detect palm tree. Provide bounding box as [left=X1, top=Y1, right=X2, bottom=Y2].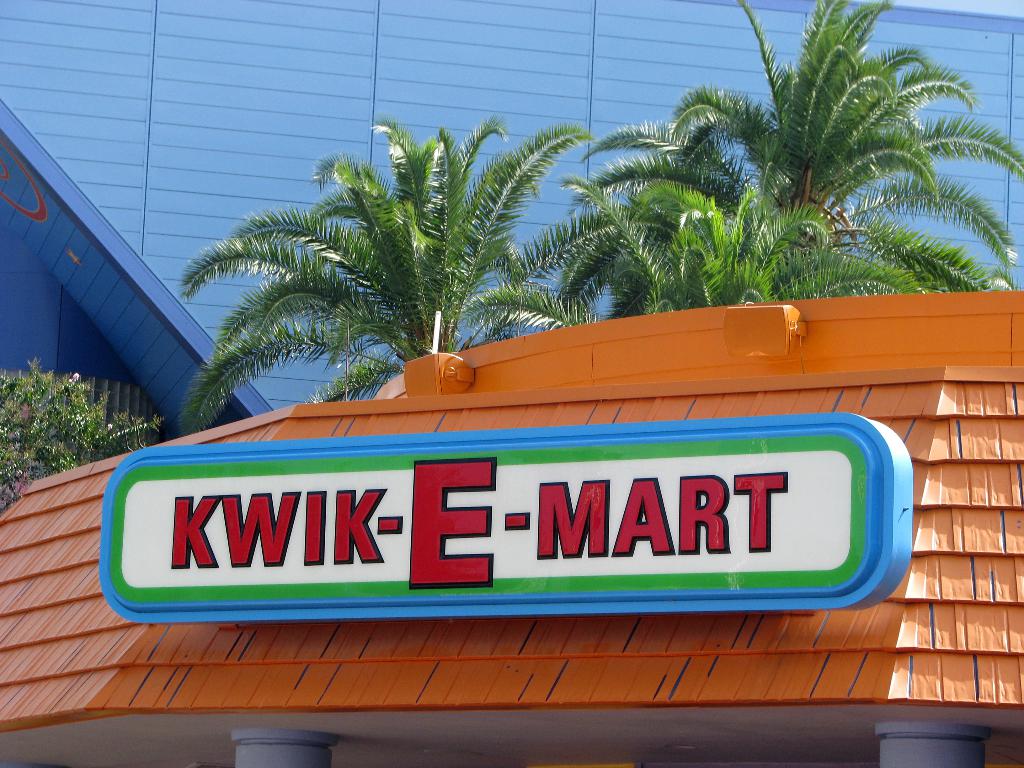
[left=739, top=208, right=991, bottom=323].
